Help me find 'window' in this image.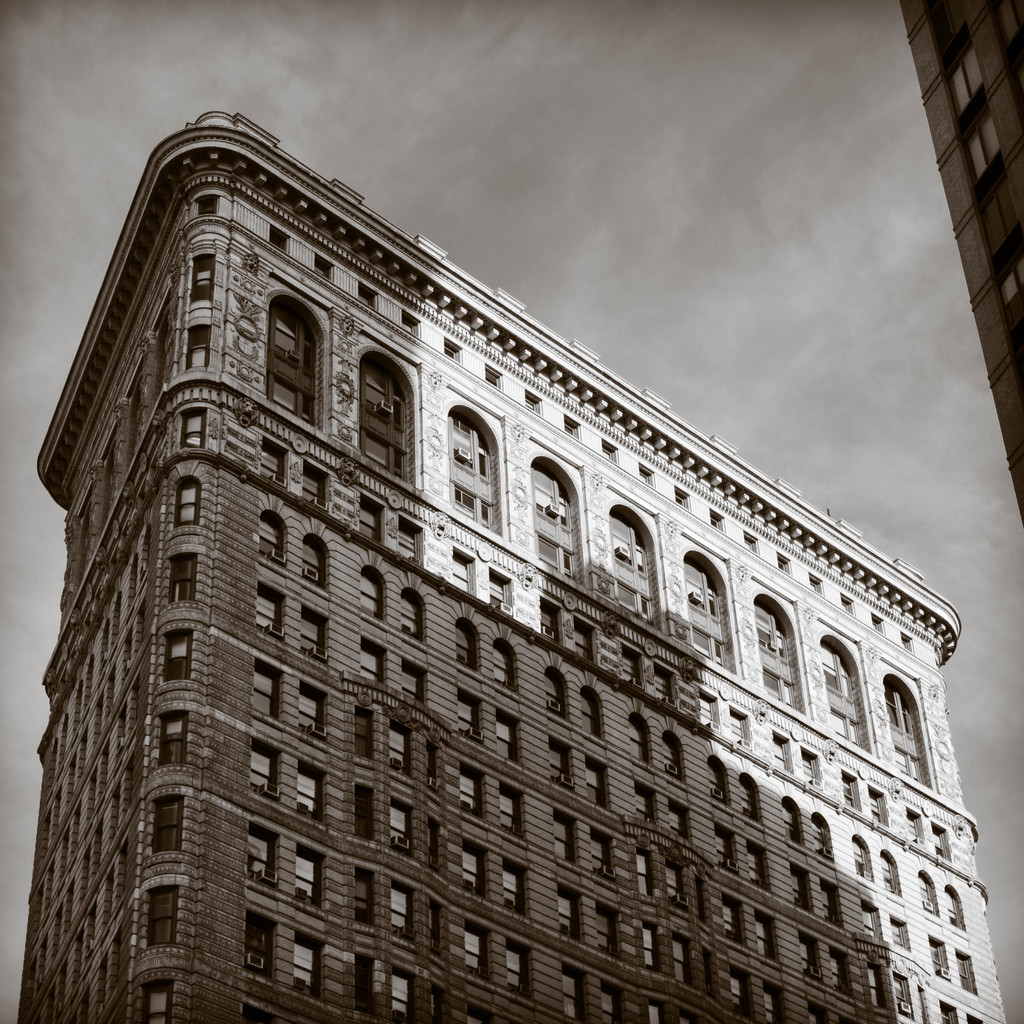
Found it: box=[398, 519, 414, 564].
